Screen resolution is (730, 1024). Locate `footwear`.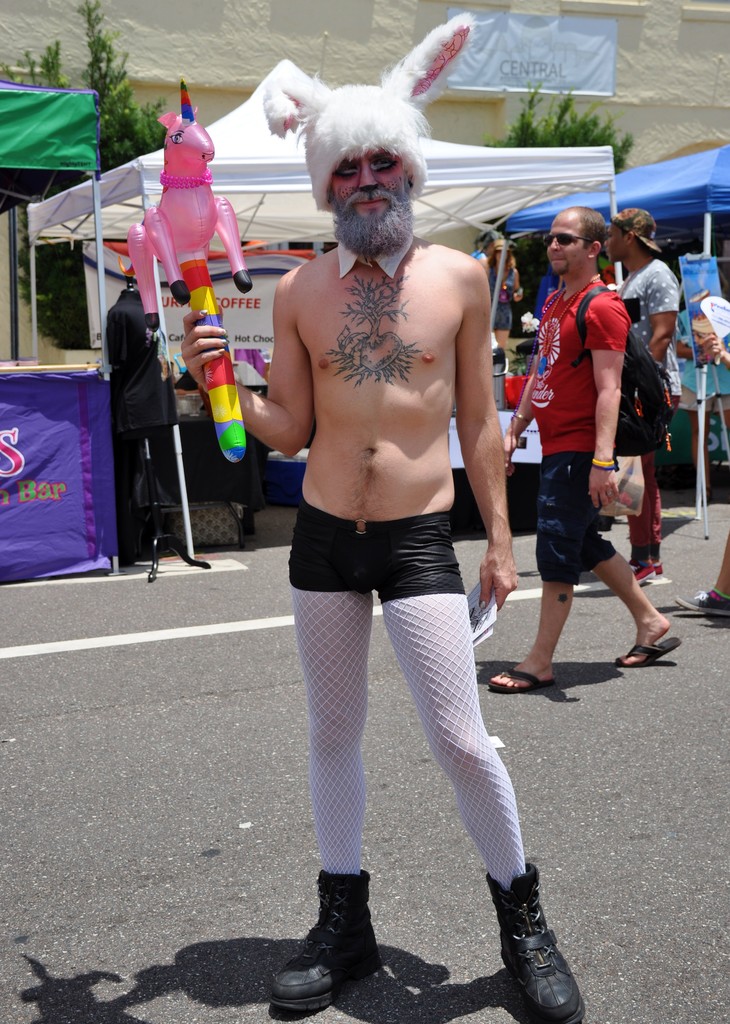
bbox(617, 633, 679, 669).
